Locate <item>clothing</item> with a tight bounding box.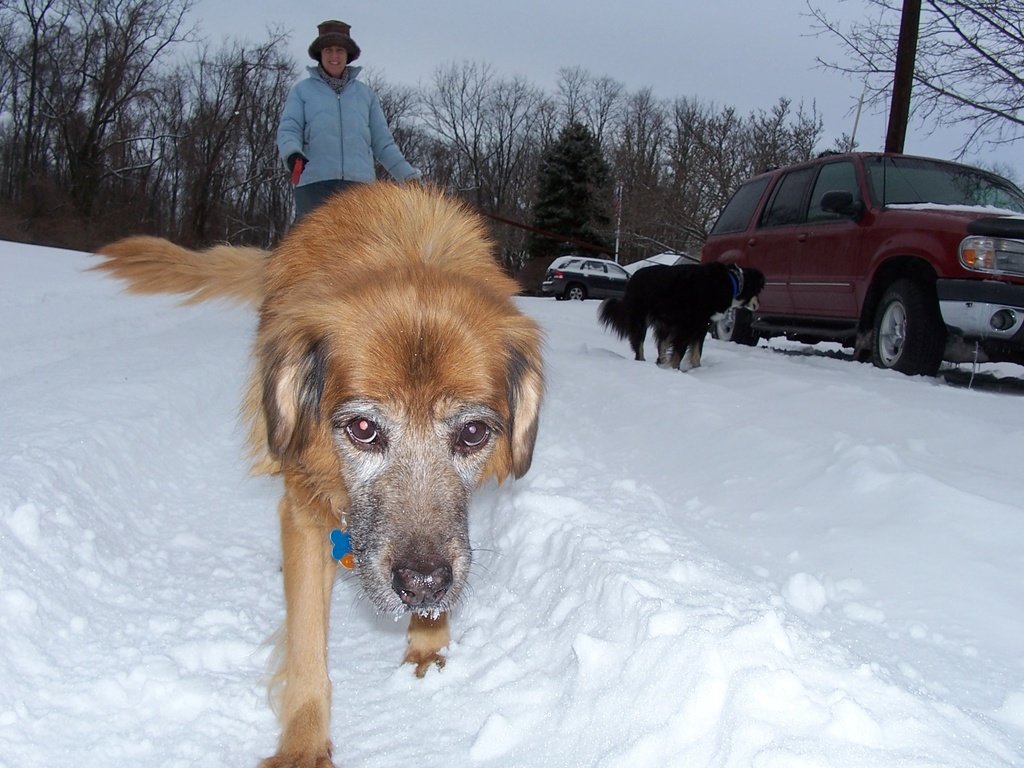
select_region(252, 40, 412, 191).
